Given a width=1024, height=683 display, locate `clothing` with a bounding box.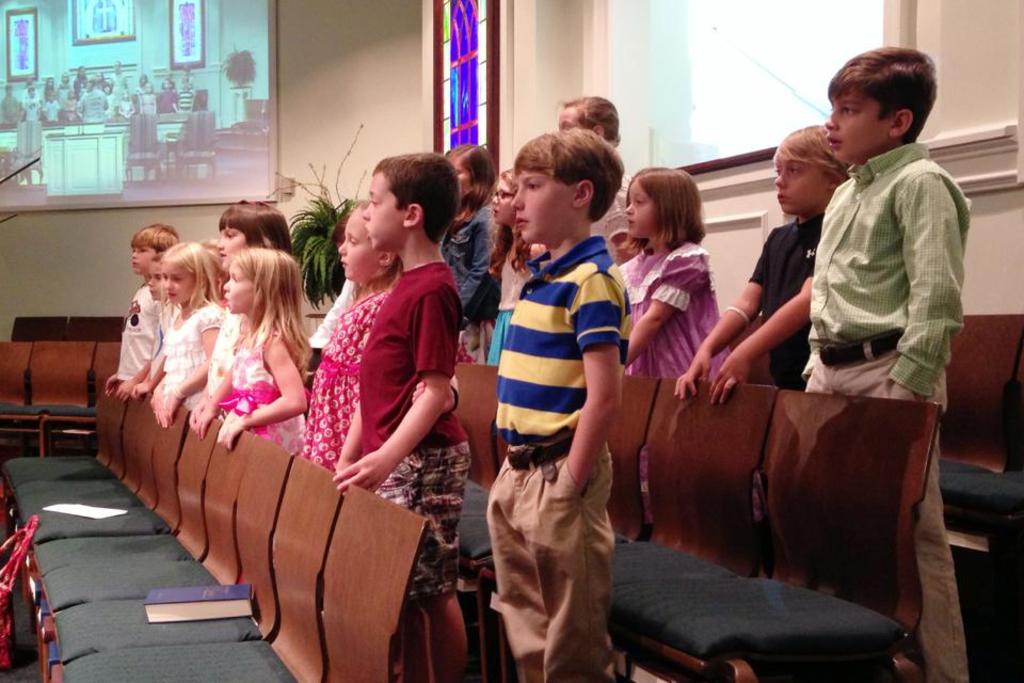
Located: locate(498, 236, 631, 441).
